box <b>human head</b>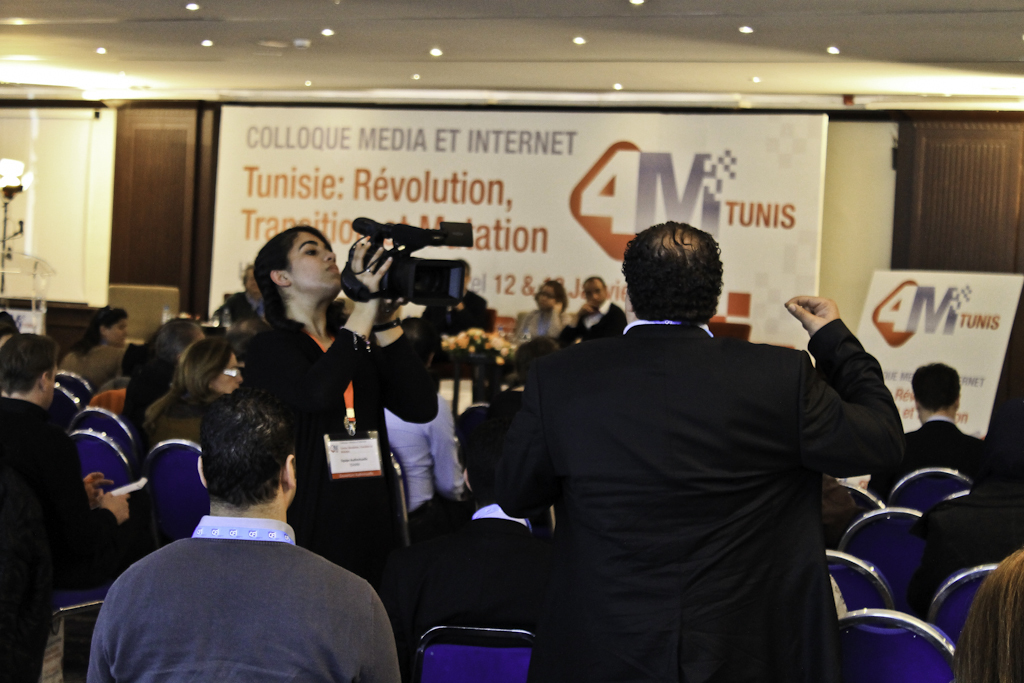
(537,278,566,314)
